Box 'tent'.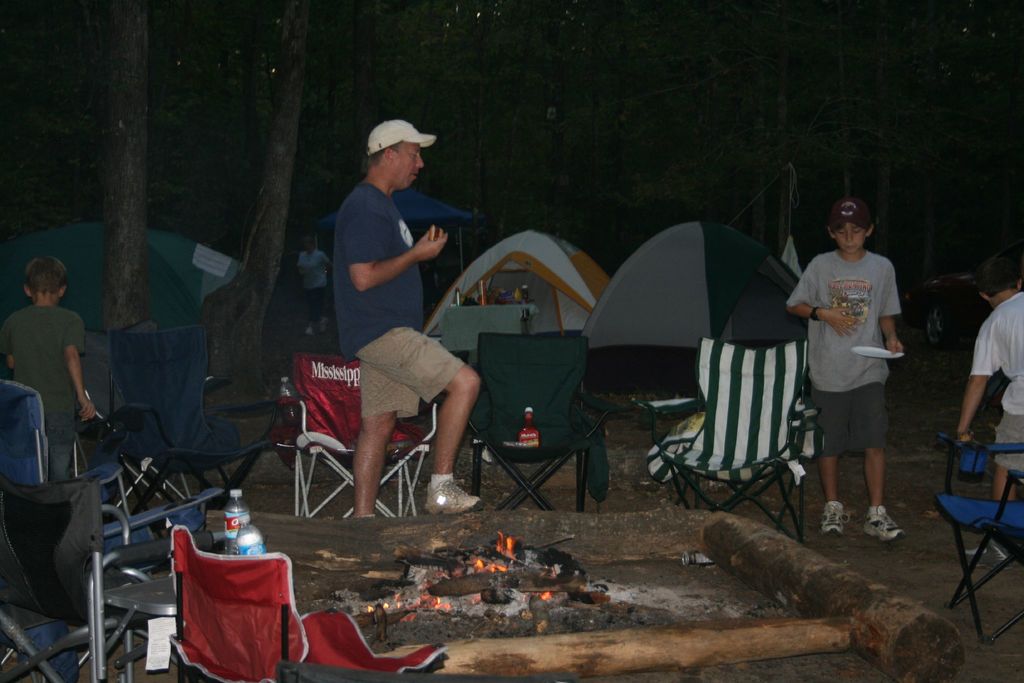
0,223,252,370.
